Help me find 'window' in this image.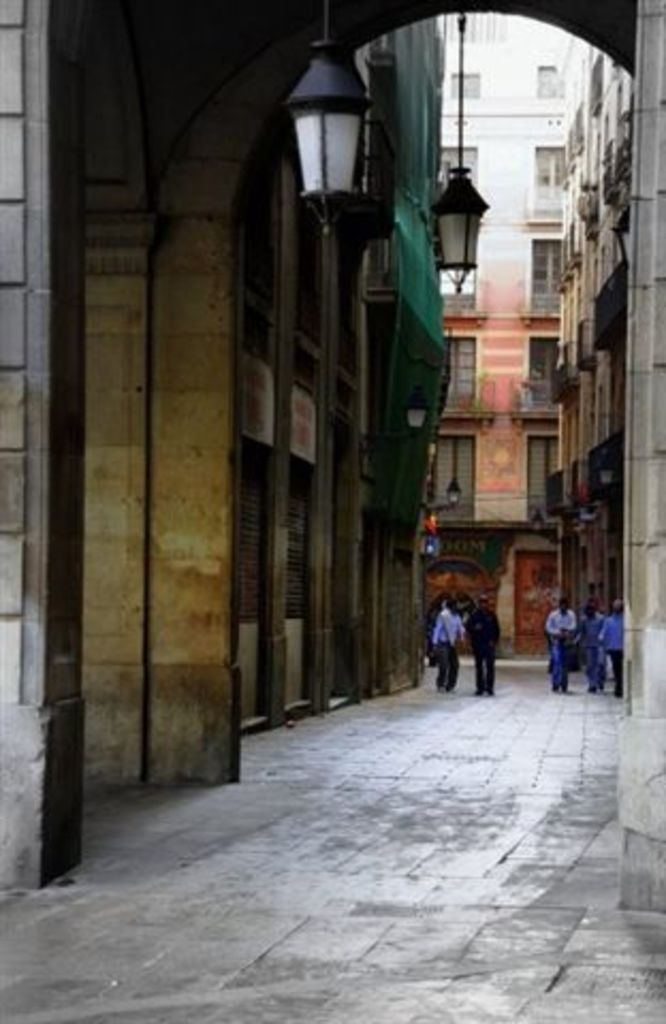
Found it: crop(435, 147, 480, 183).
